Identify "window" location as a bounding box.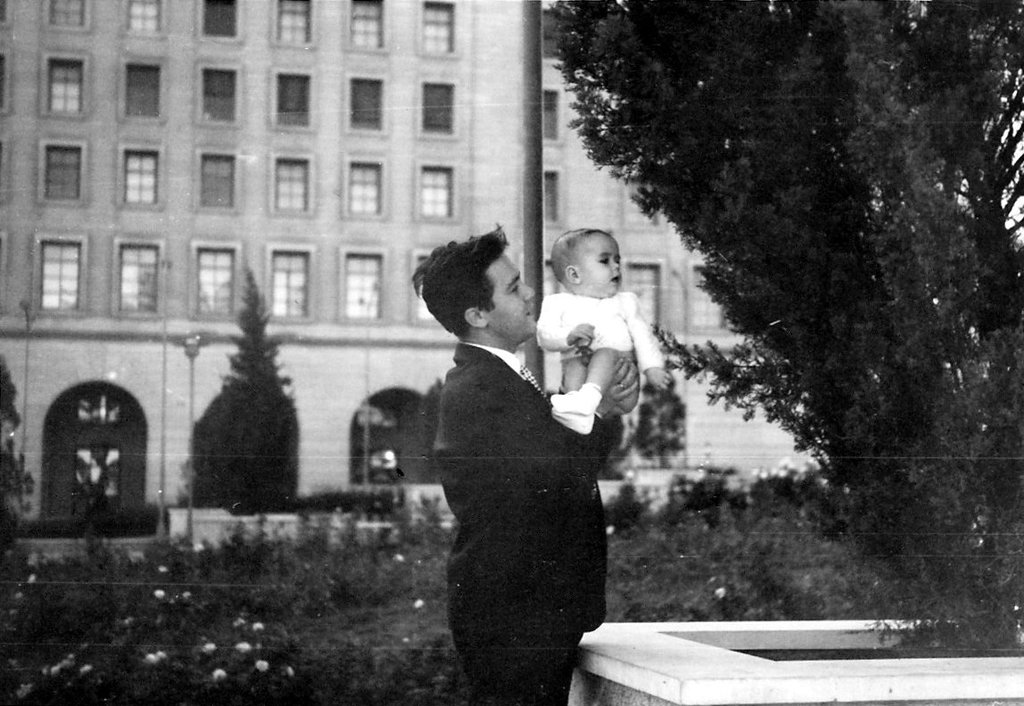
343/71/387/133.
